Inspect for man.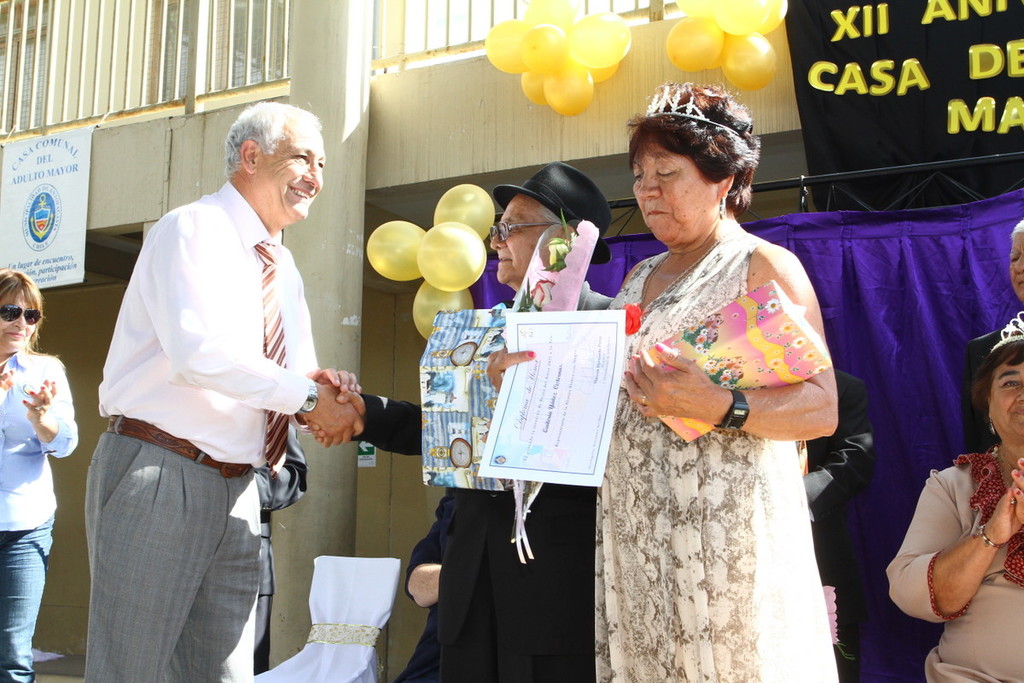
Inspection: bbox=[300, 158, 617, 682].
